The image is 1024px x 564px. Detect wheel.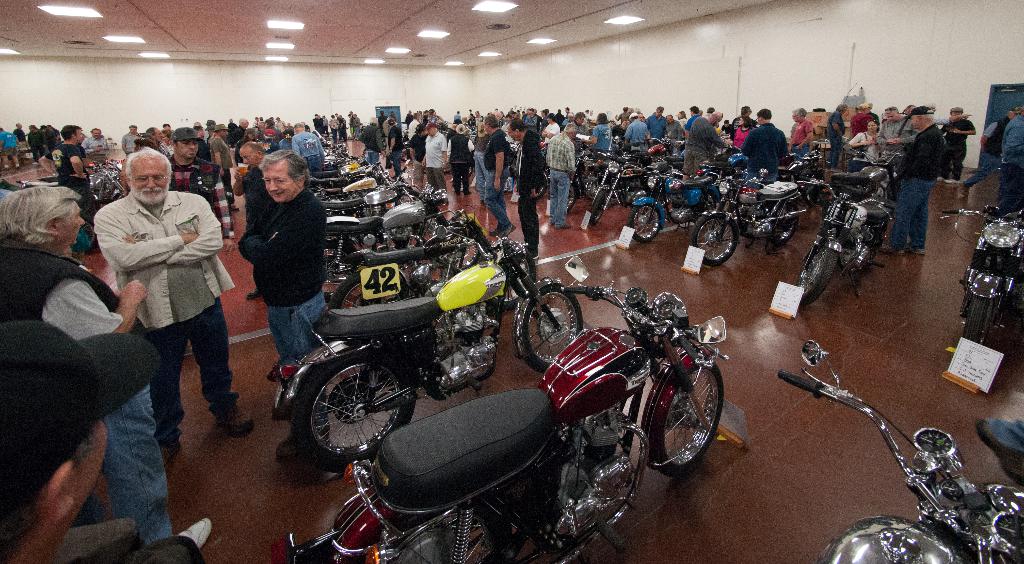
Detection: 961, 296, 993, 344.
